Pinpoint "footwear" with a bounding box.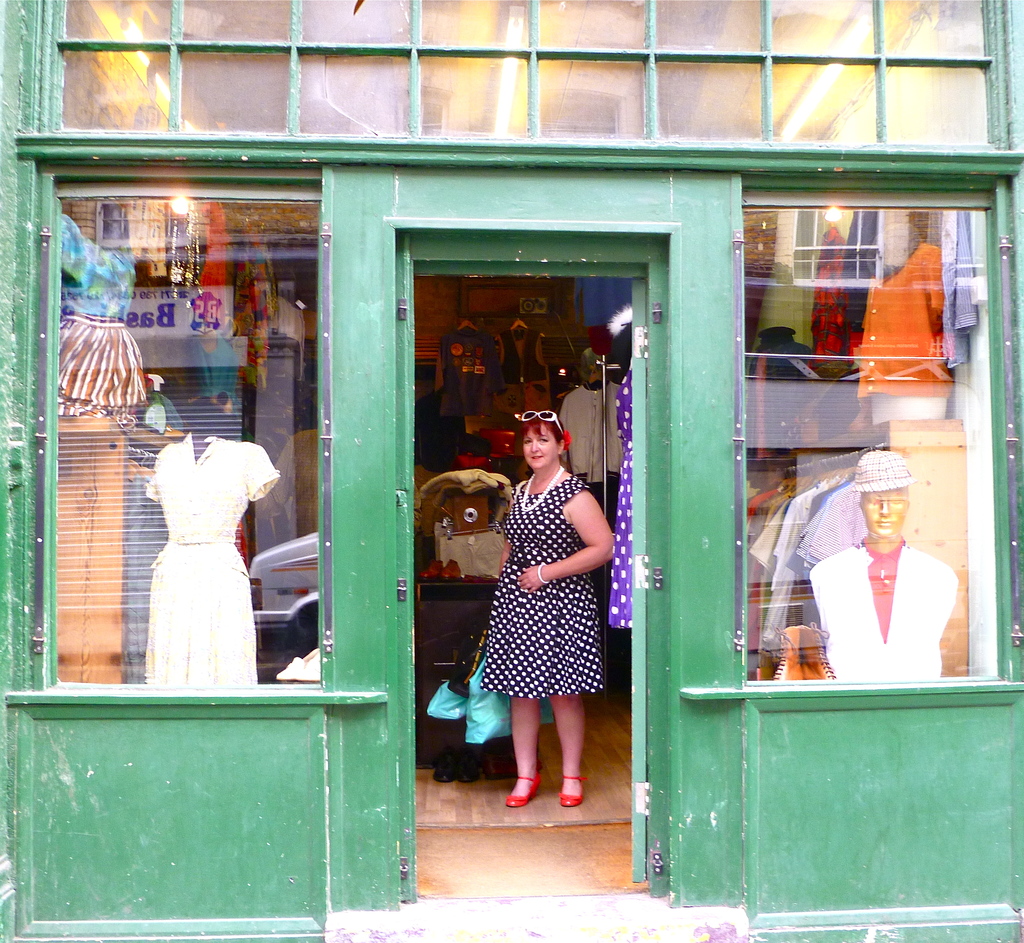
(left=505, top=773, right=542, bottom=807).
